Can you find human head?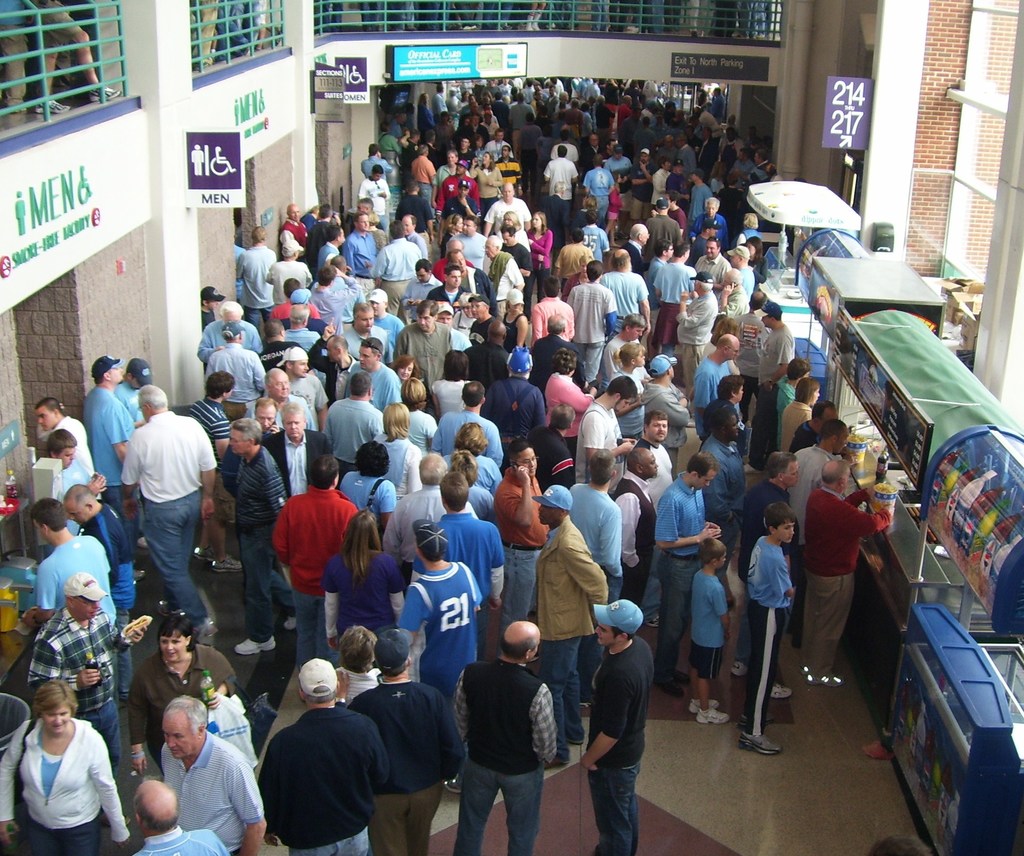
Yes, bounding box: bbox=[397, 376, 426, 410].
